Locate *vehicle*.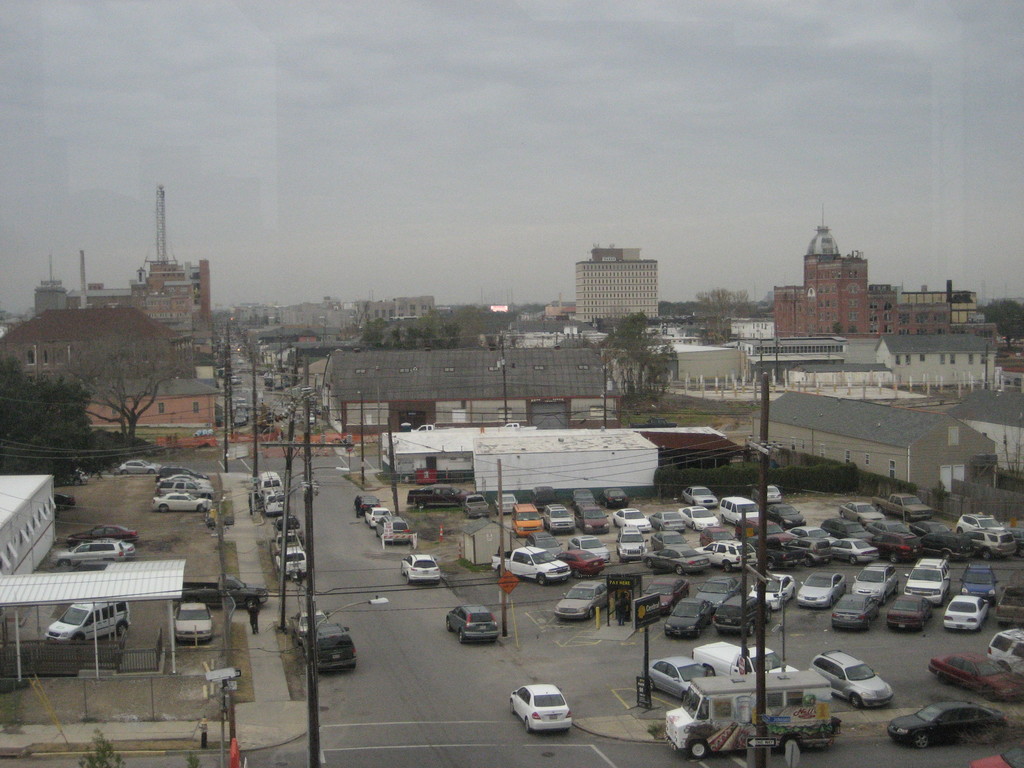
Bounding box: locate(352, 492, 380, 517).
